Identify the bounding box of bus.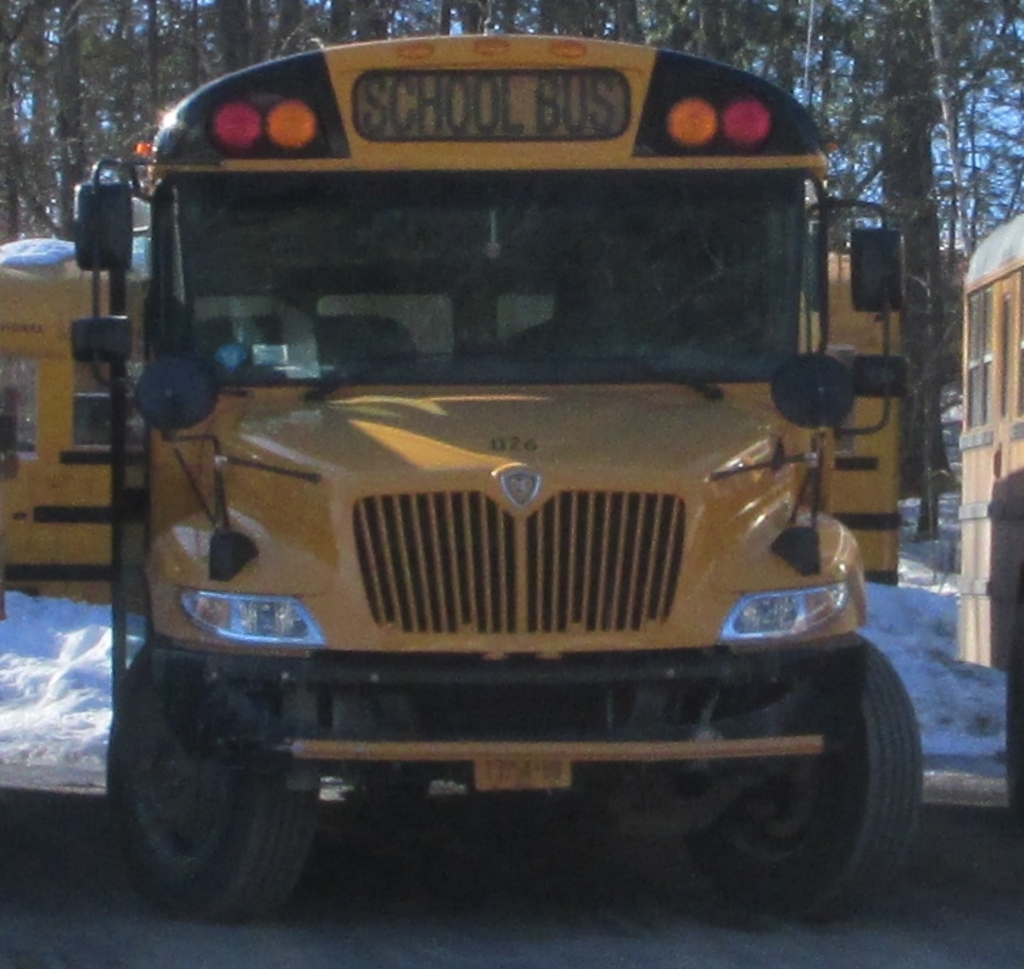
[left=953, top=212, right=1023, bottom=800].
